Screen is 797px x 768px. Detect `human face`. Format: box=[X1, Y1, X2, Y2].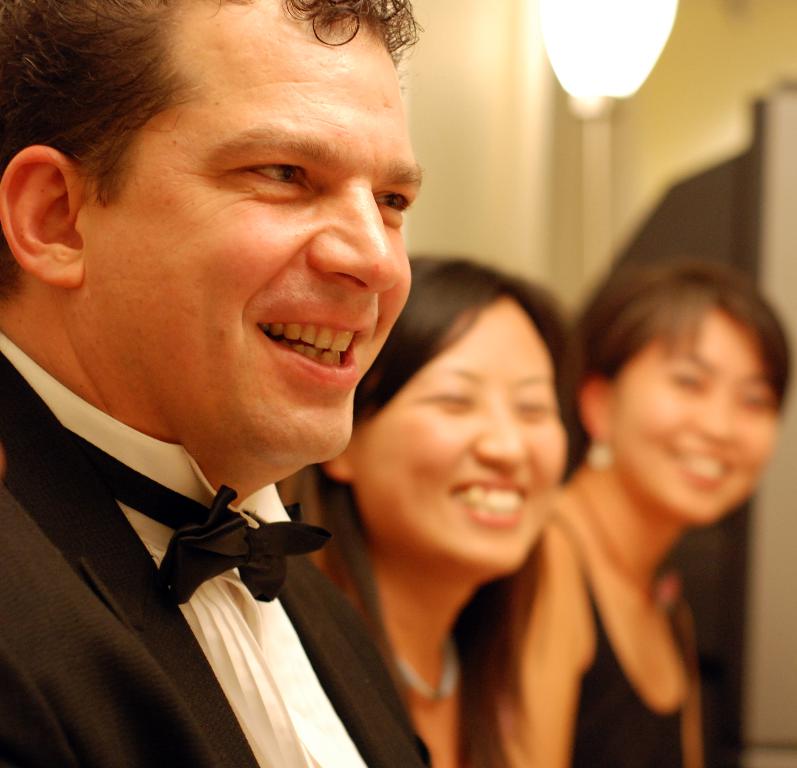
box=[352, 300, 567, 573].
